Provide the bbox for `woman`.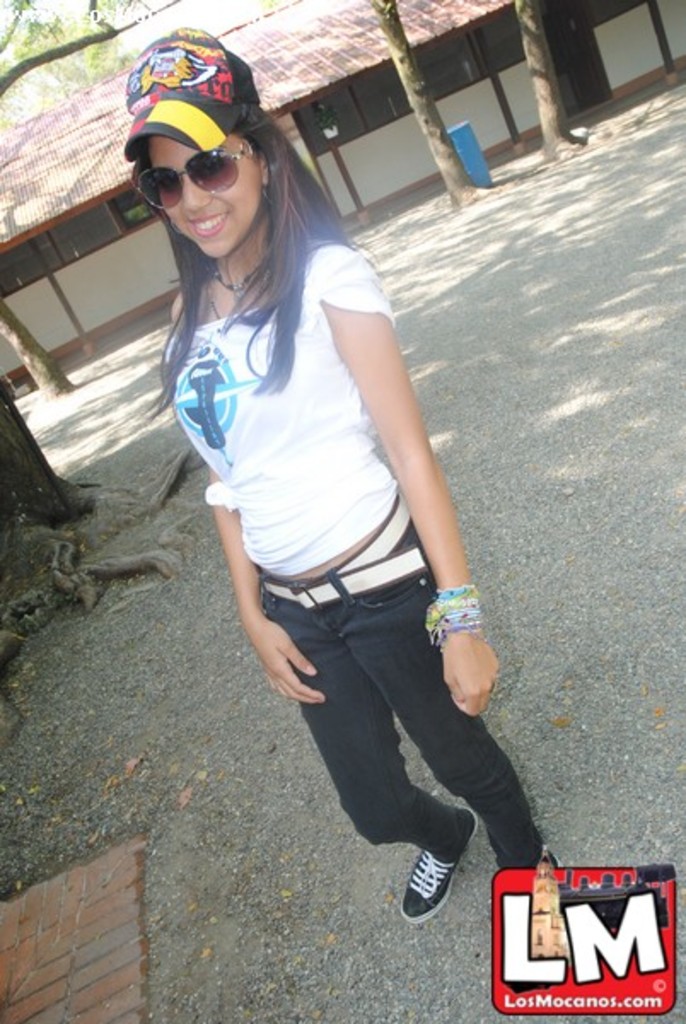
Rect(118, 31, 573, 945).
